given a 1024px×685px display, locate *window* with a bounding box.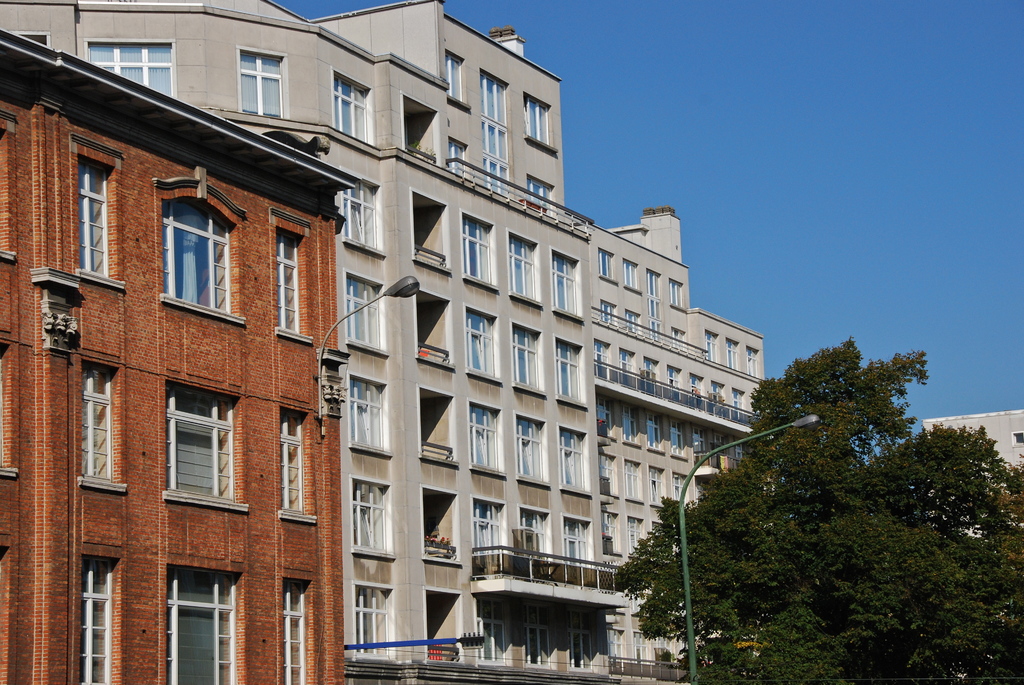
Located: crop(572, 613, 593, 673).
